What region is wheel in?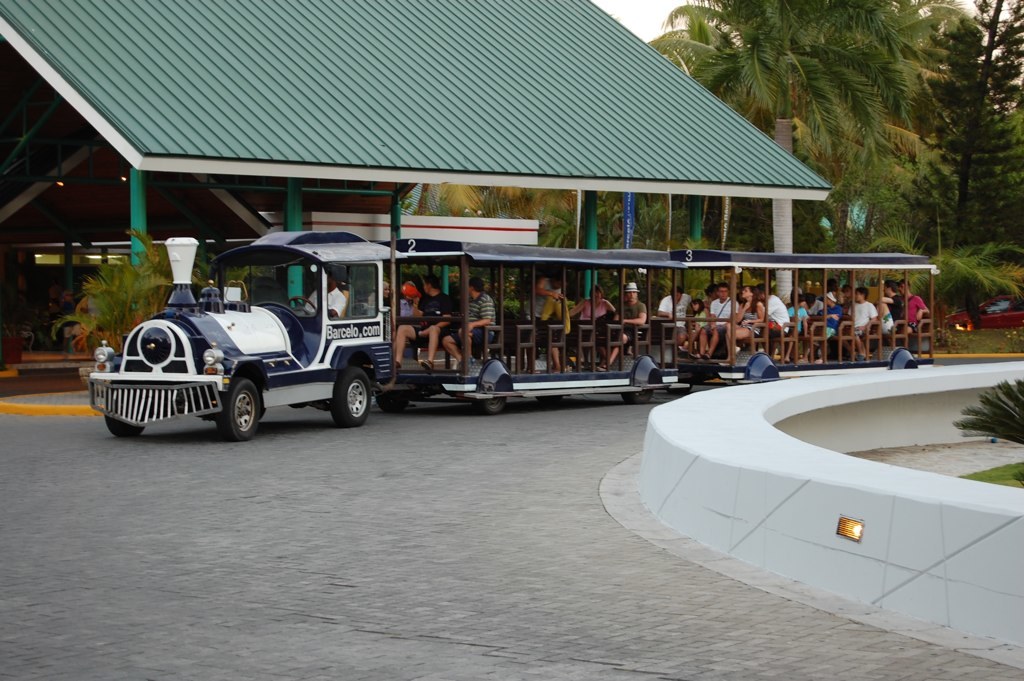
[285,297,319,315].
